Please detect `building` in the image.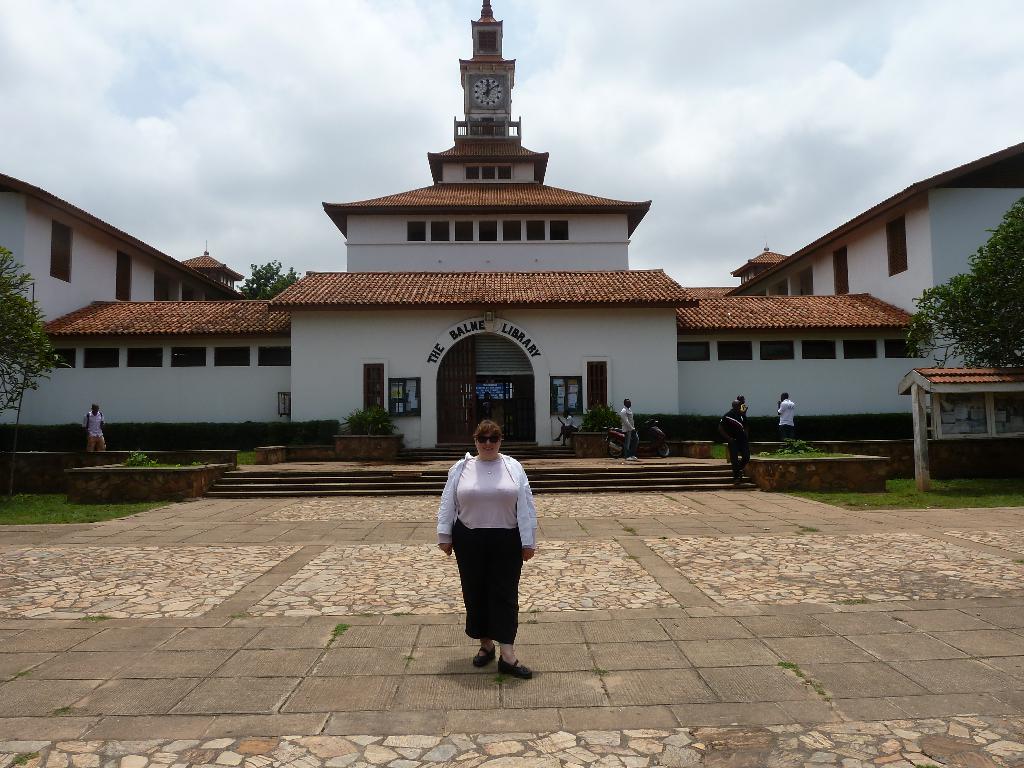
<bbox>0, 0, 1023, 450</bbox>.
